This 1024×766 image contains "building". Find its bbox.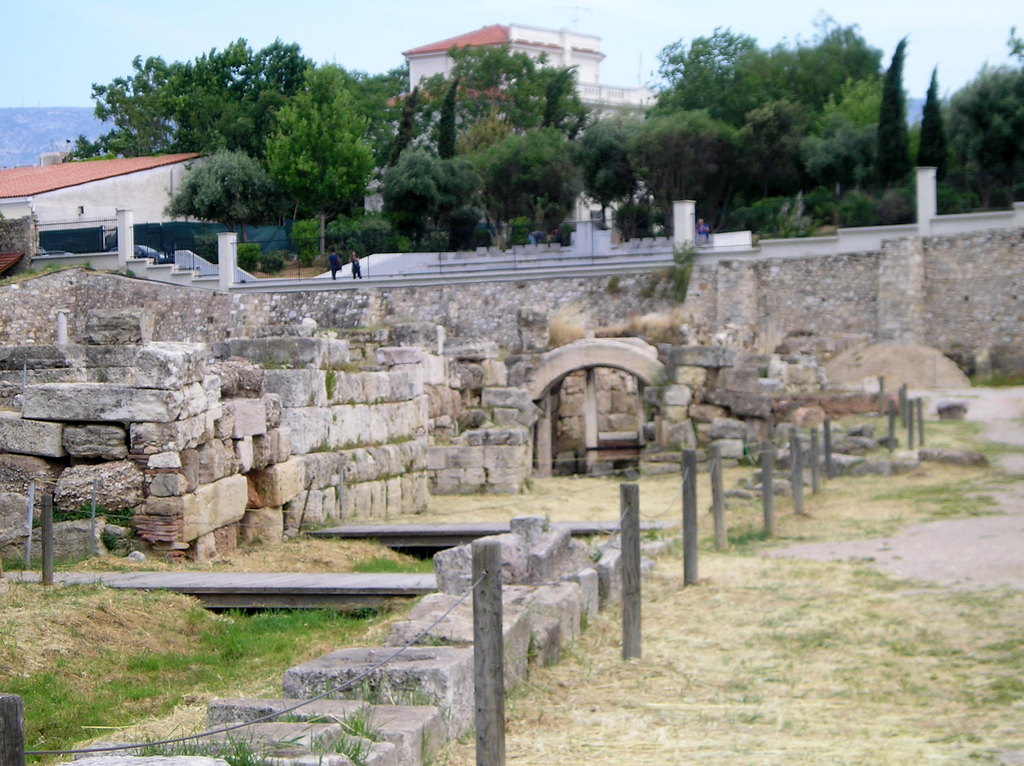
rect(0, 19, 673, 246).
